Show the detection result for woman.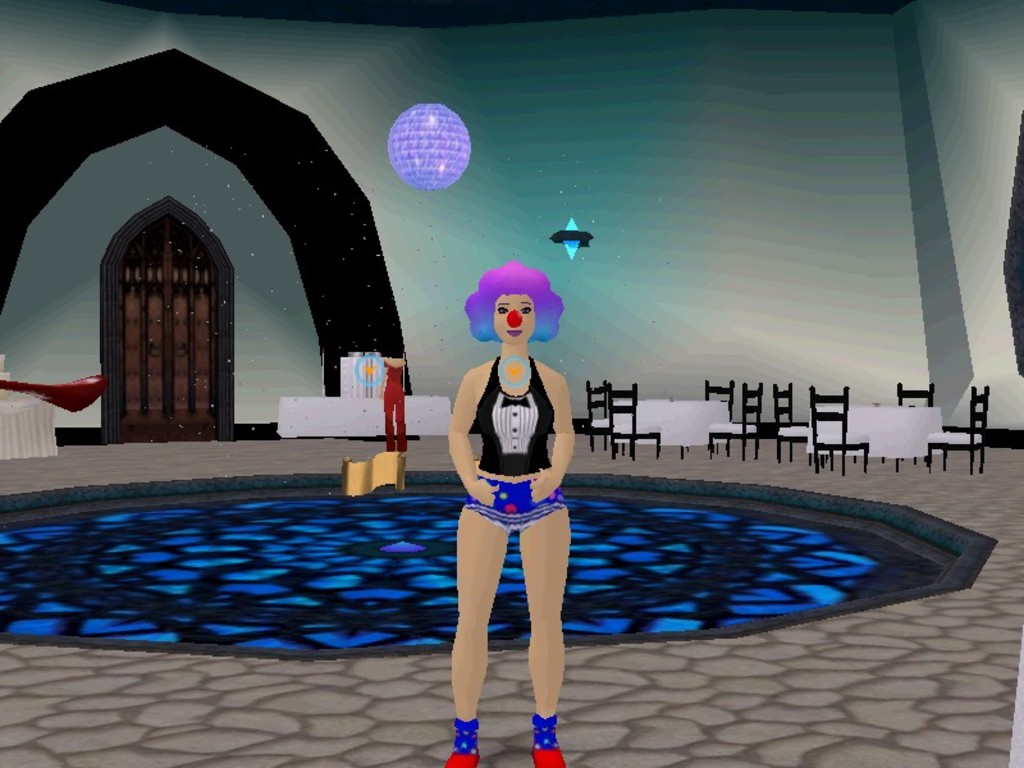
(x1=429, y1=278, x2=605, y2=739).
